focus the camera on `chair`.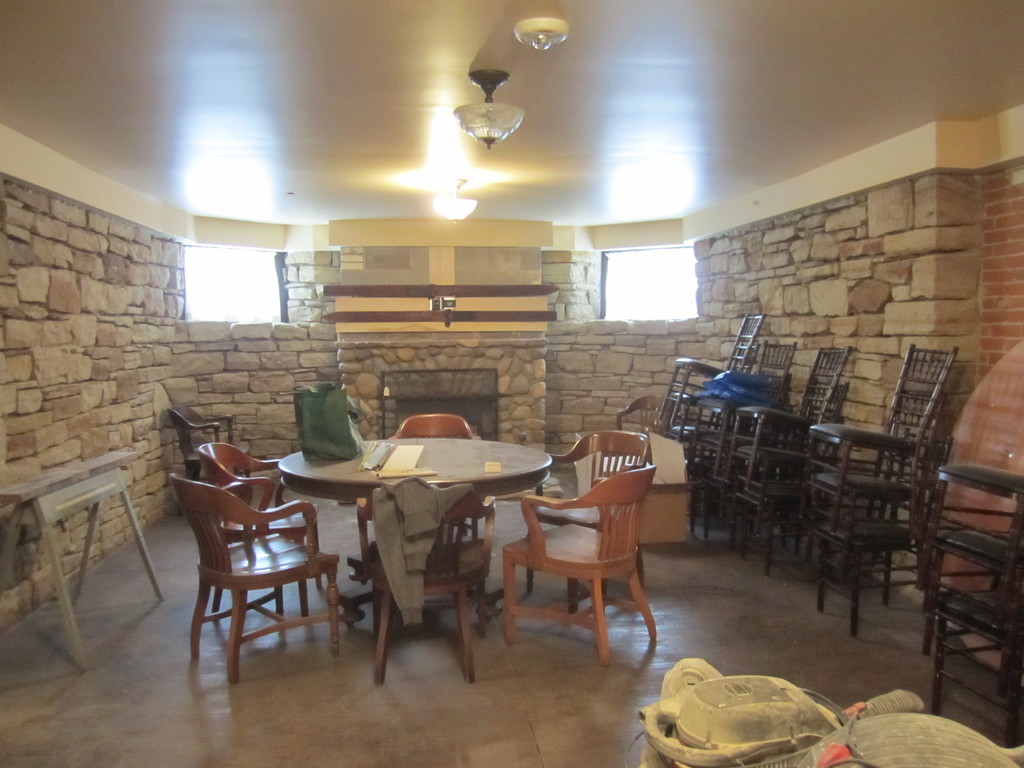
Focus region: 361:479:500:680.
